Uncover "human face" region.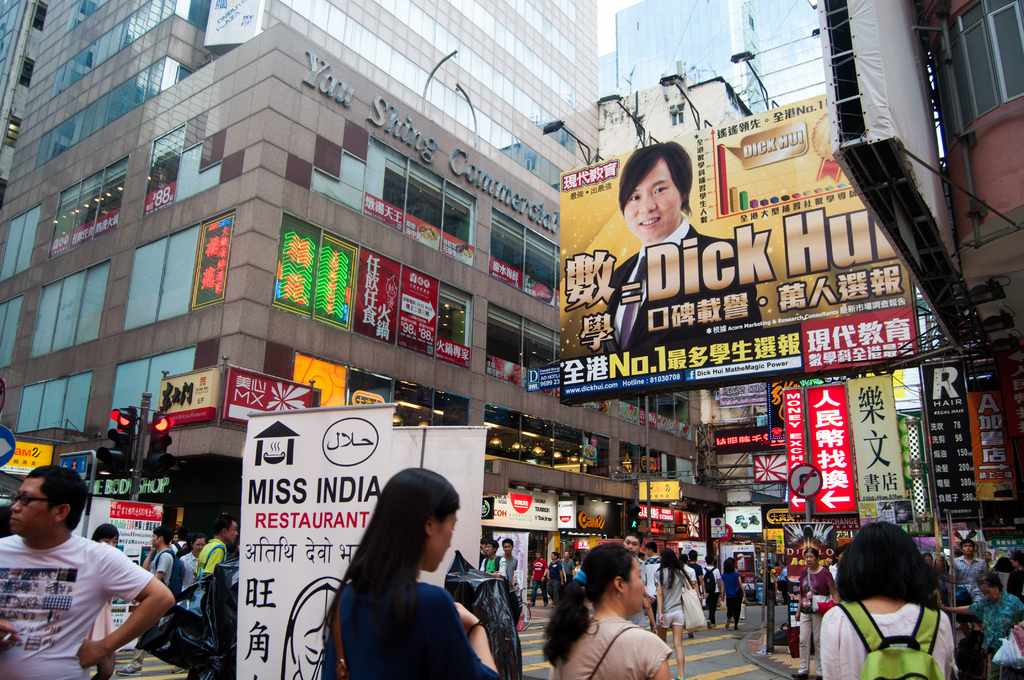
Uncovered: [490,550,491,554].
